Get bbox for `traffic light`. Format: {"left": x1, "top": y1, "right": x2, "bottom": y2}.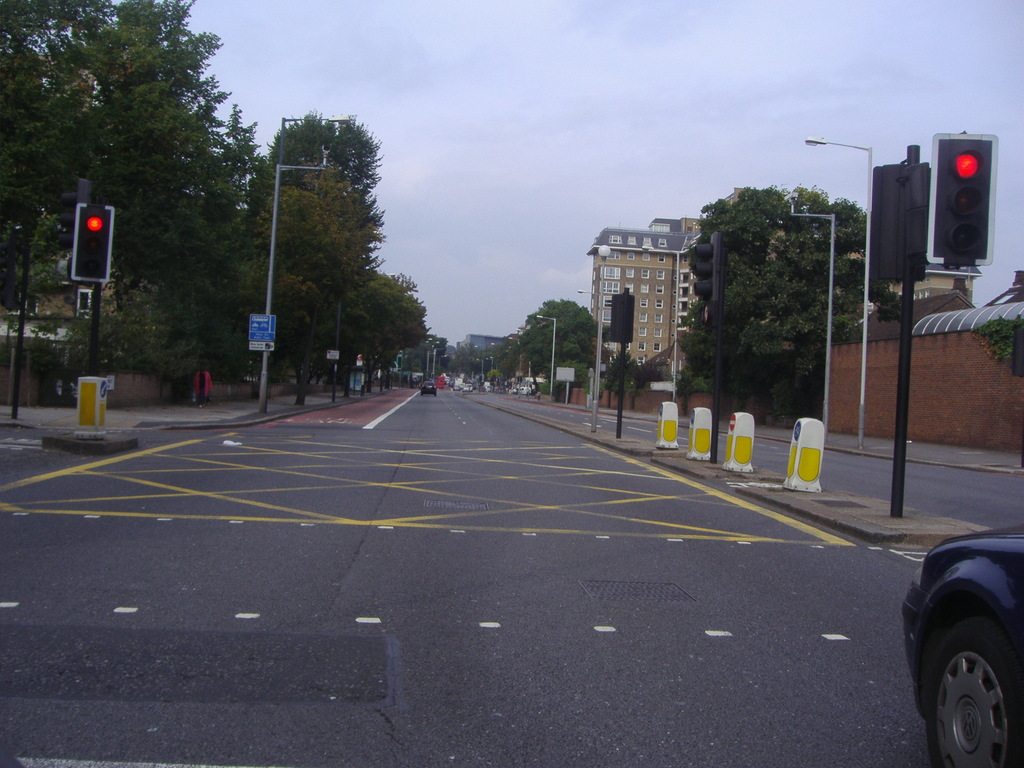
{"left": 611, "top": 296, "right": 634, "bottom": 343}.
